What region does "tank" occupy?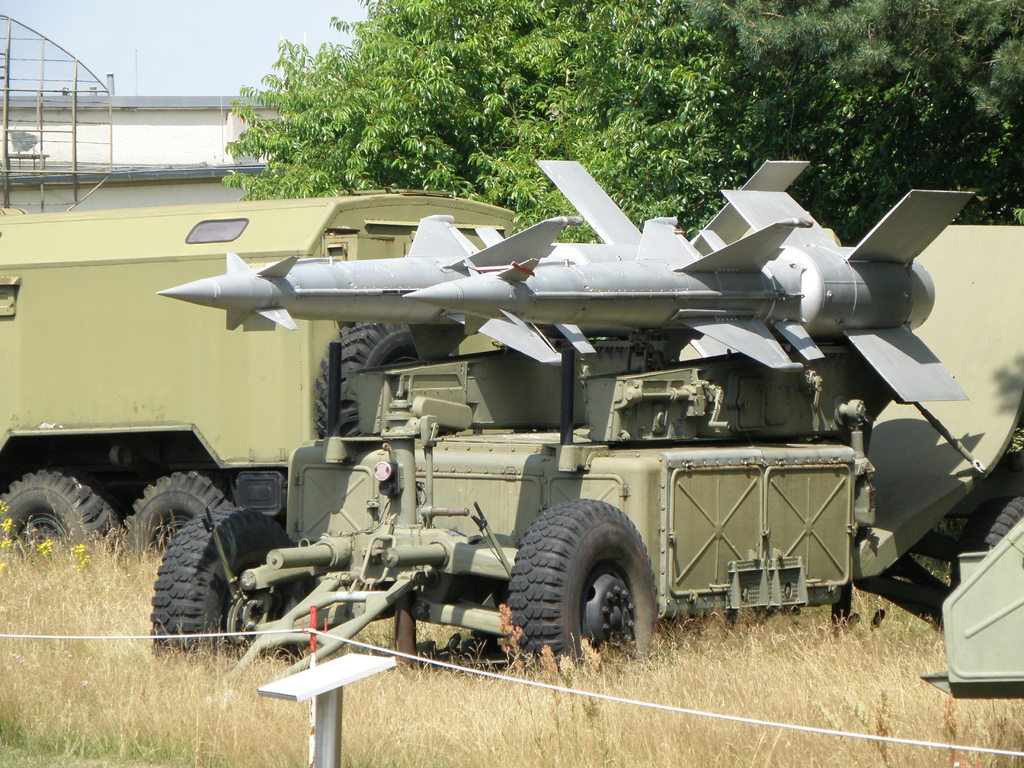
[154, 157, 1023, 668].
